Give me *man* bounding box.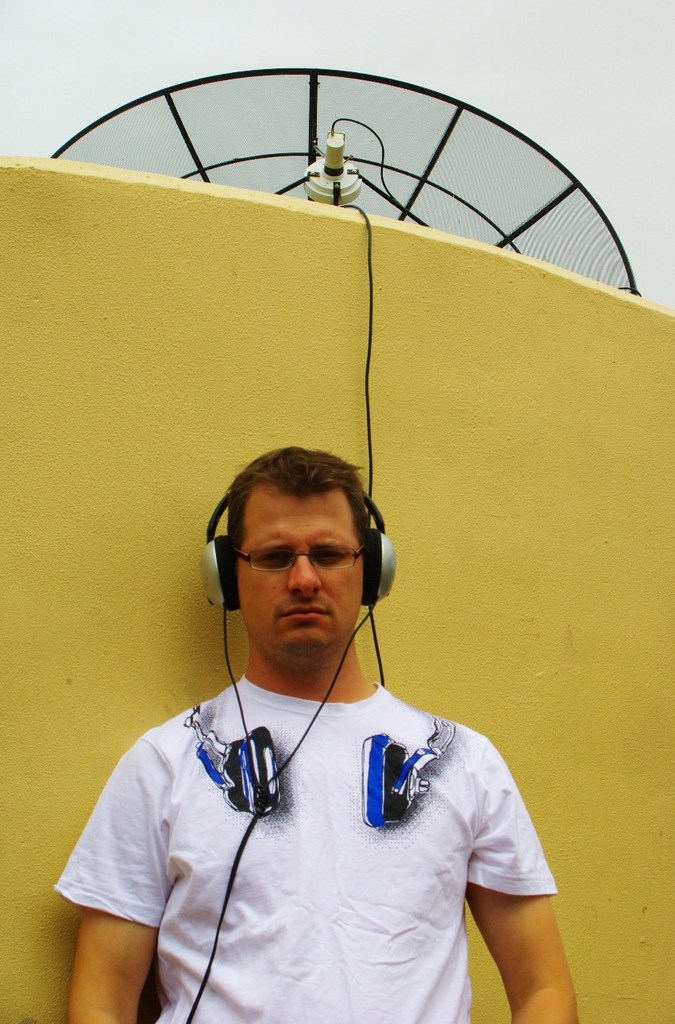
detection(64, 439, 553, 1014).
